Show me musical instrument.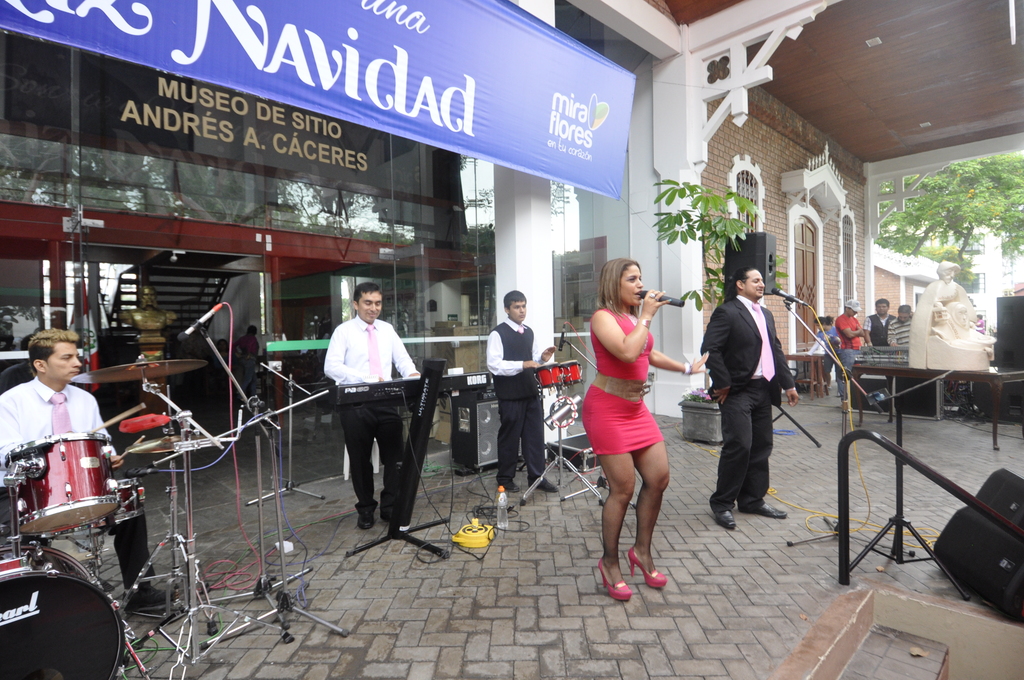
musical instrument is here: BBox(0, 433, 109, 544).
